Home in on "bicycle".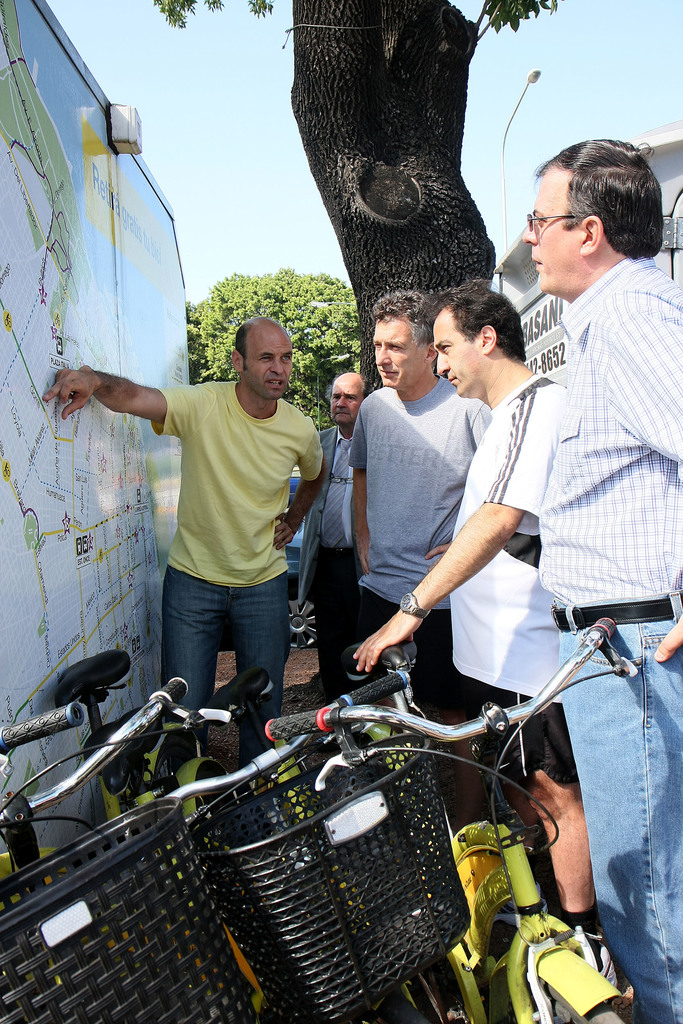
Homed in at locate(320, 594, 682, 1012).
